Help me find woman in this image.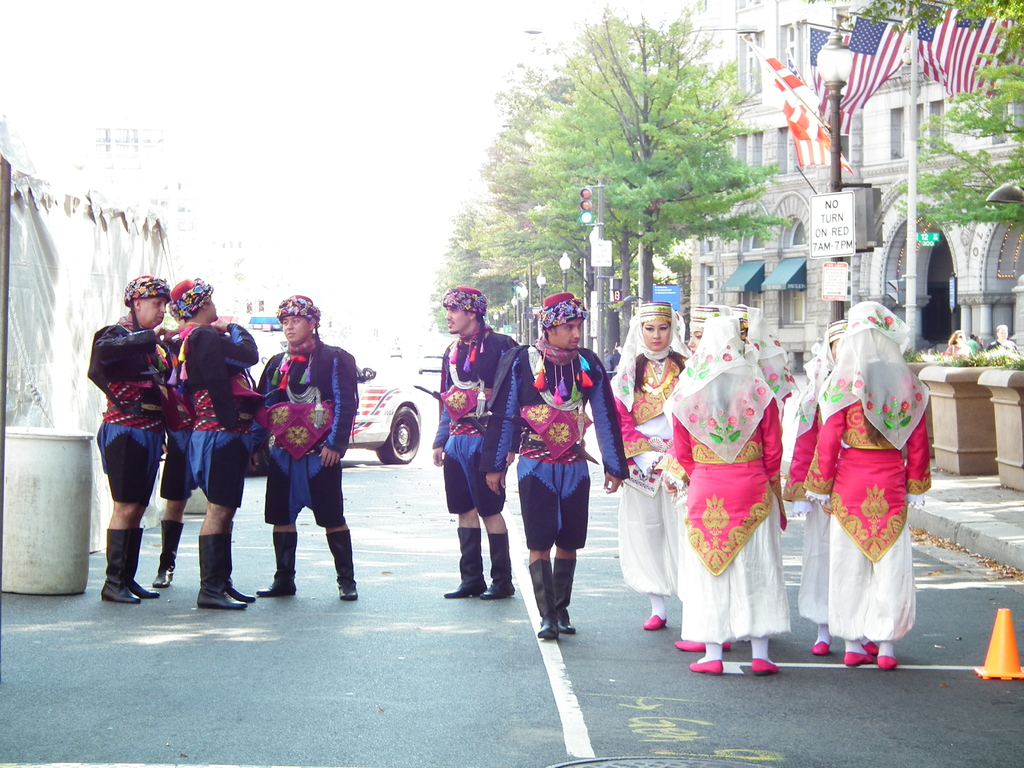
Found it: region(798, 323, 876, 650).
